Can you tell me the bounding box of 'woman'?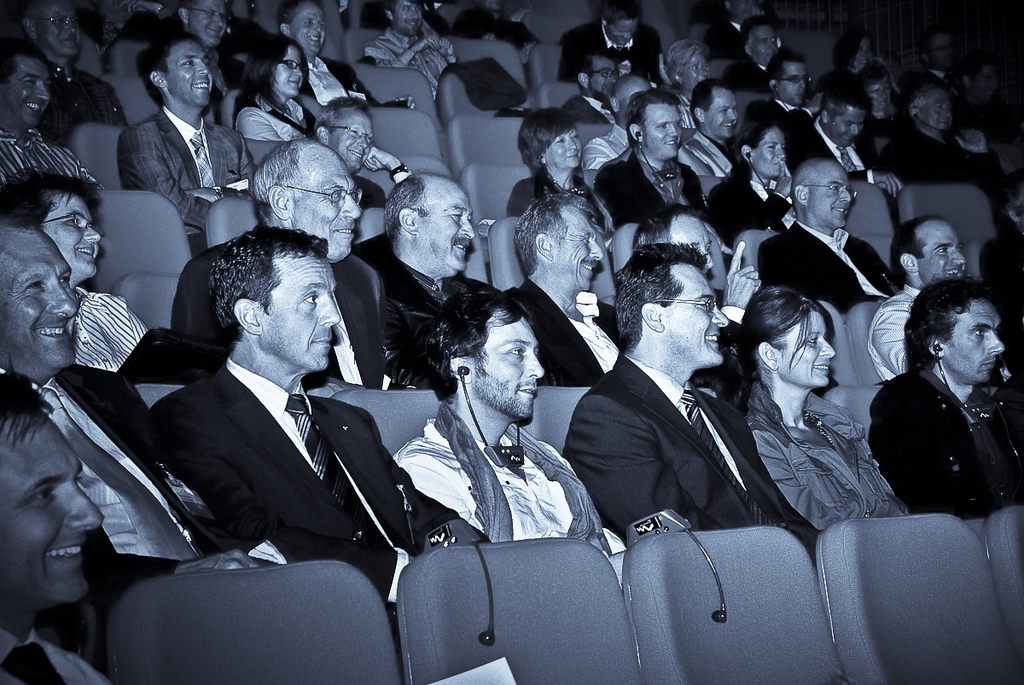
0, 166, 149, 371.
